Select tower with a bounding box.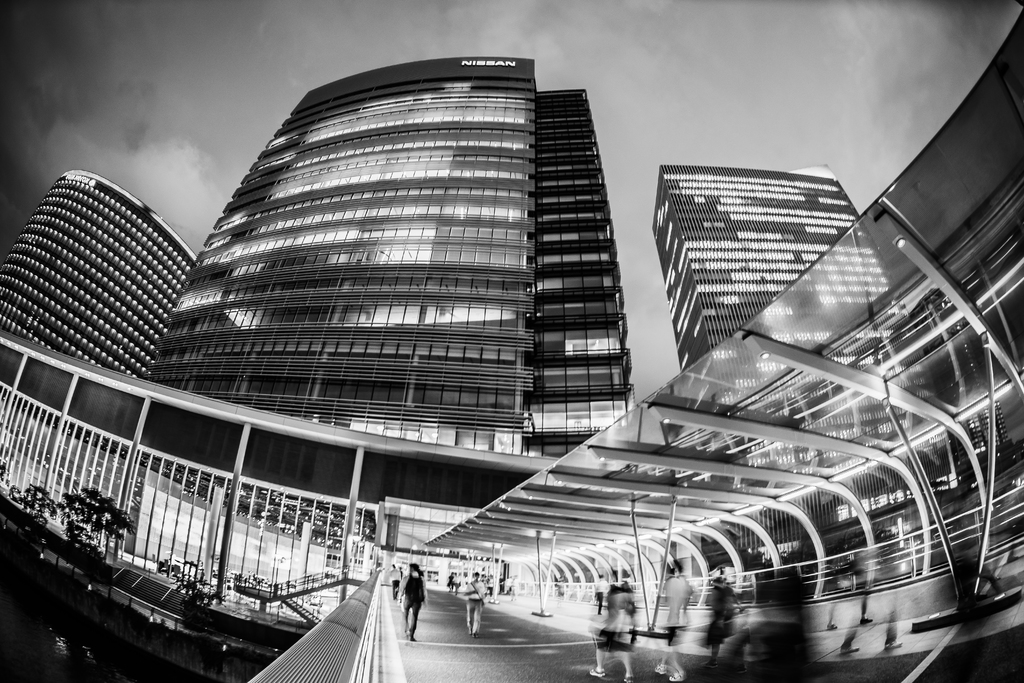
(658, 165, 902, 368).
